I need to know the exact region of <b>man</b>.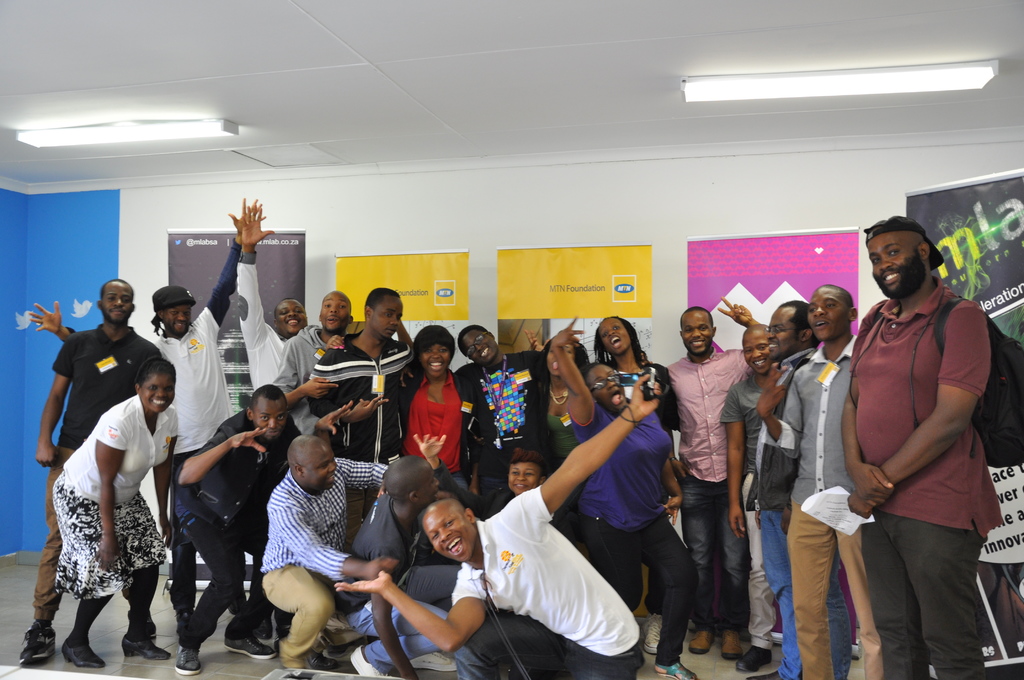
Region: bbox(351, 454, 460, 679).
